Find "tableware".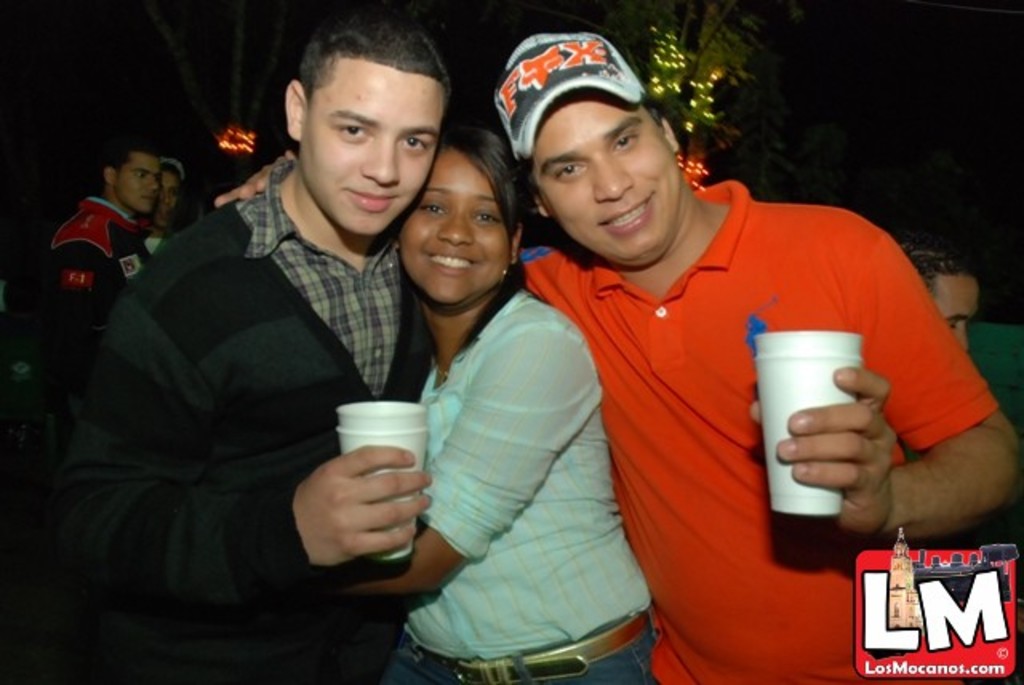
{"left": 339, "top": 402, "right": 432, "bottom": 560}.
